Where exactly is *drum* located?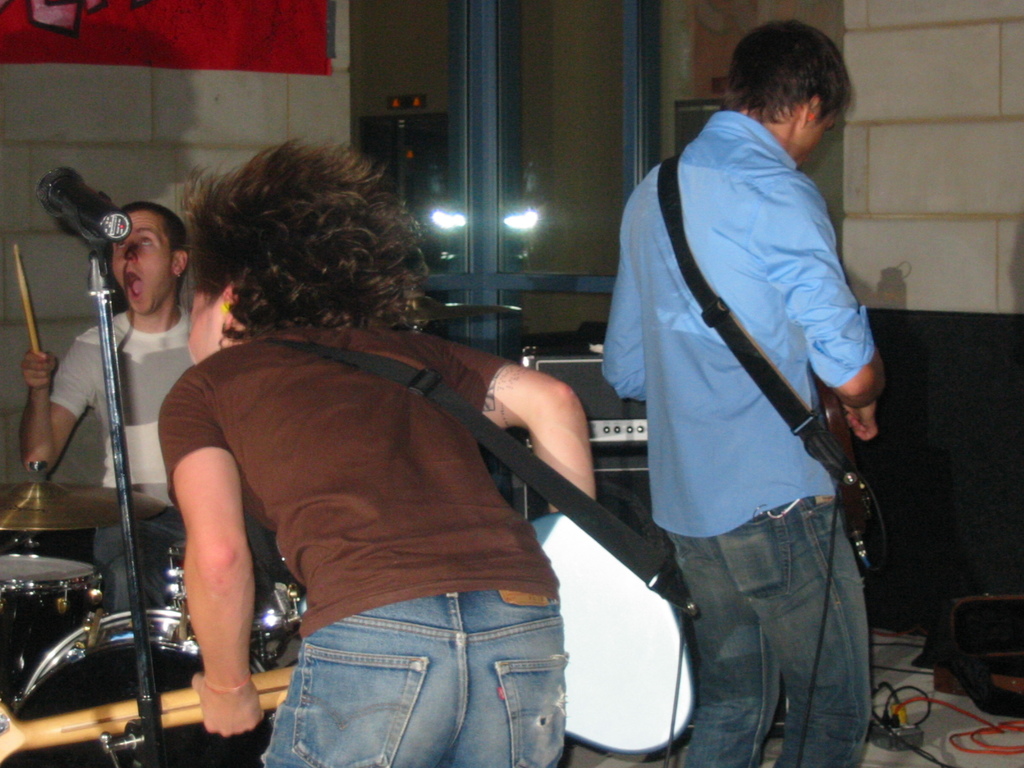
Its bounding box is detection(169, 538, 189, 615).
